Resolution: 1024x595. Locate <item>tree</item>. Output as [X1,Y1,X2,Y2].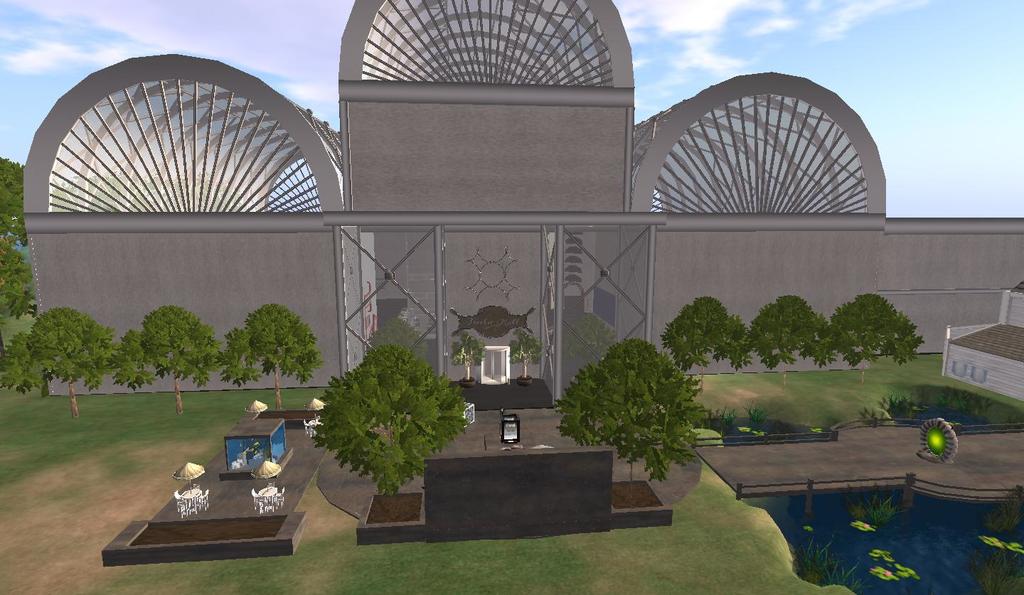
[508,329,547,388].
